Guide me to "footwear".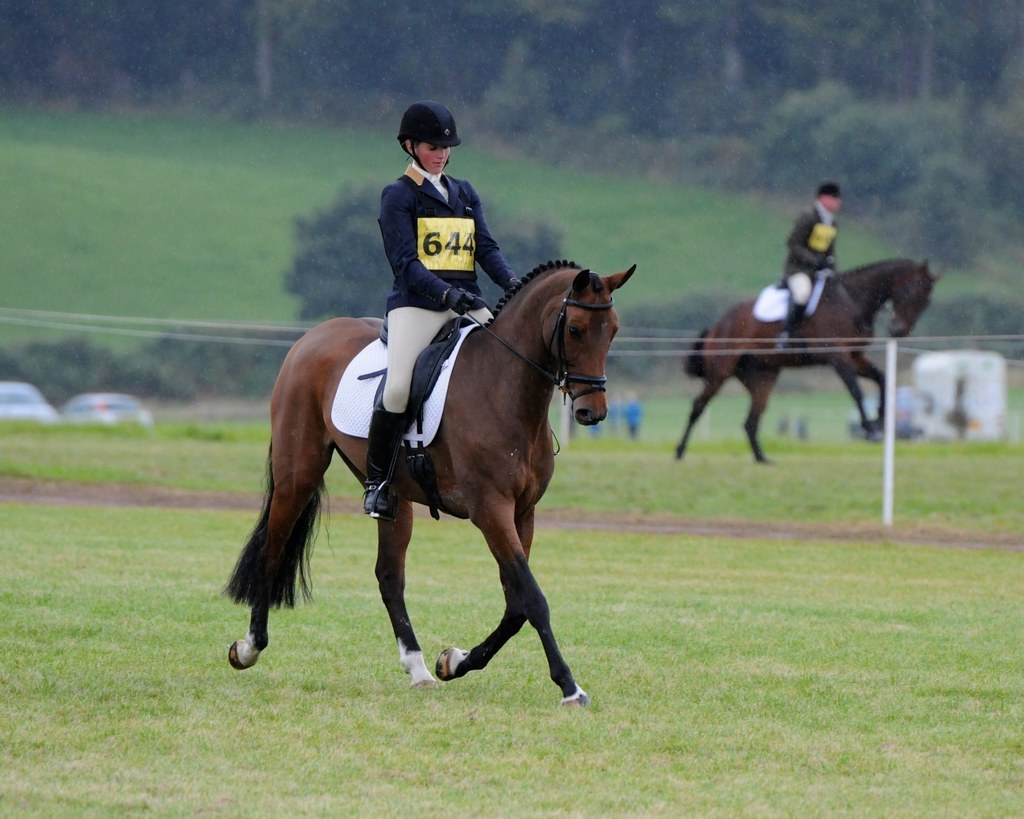
Guidance: crop(779, 298, 809, 359).
